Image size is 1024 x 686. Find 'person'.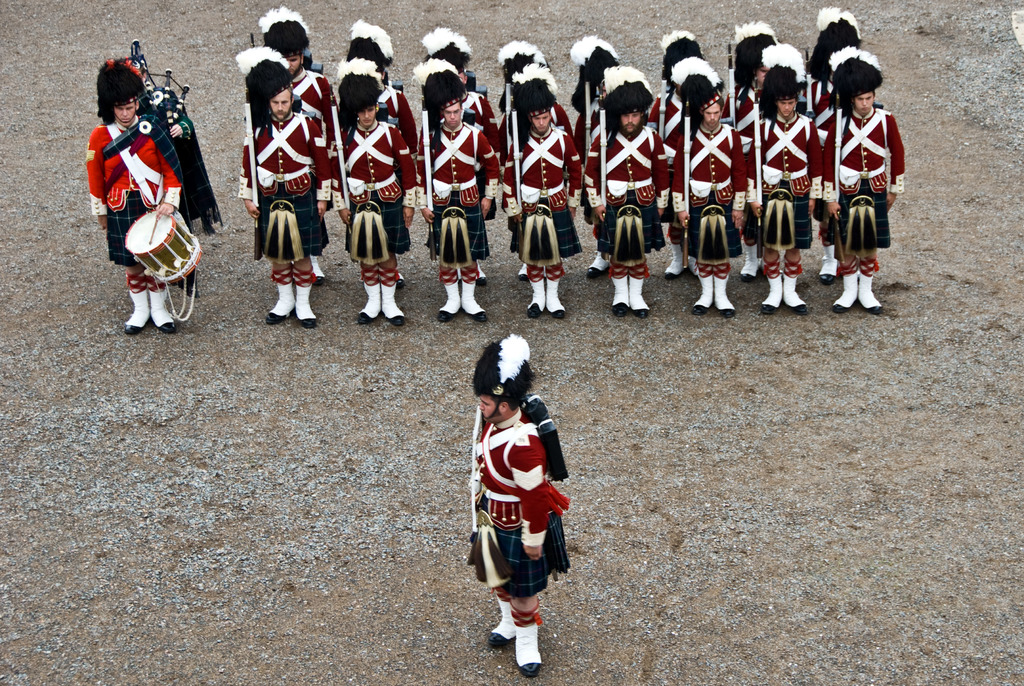
select_region(719, 15, 791, 160).
